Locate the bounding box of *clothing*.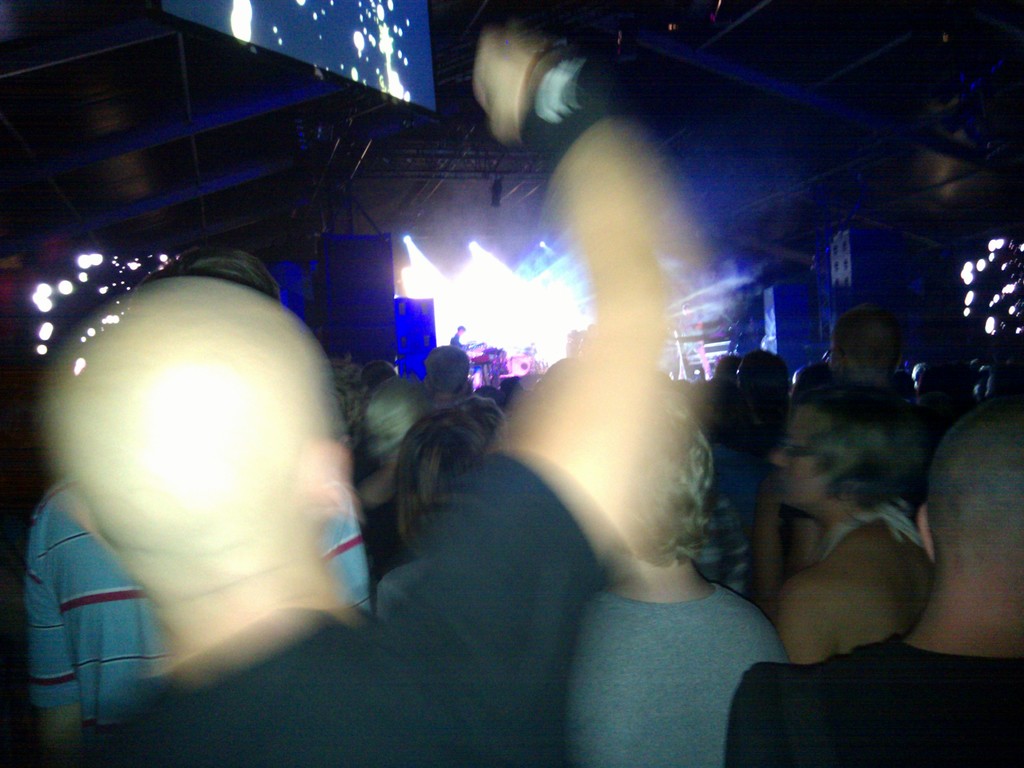
Bounding box: Rect(562, 579, 789, 767).
